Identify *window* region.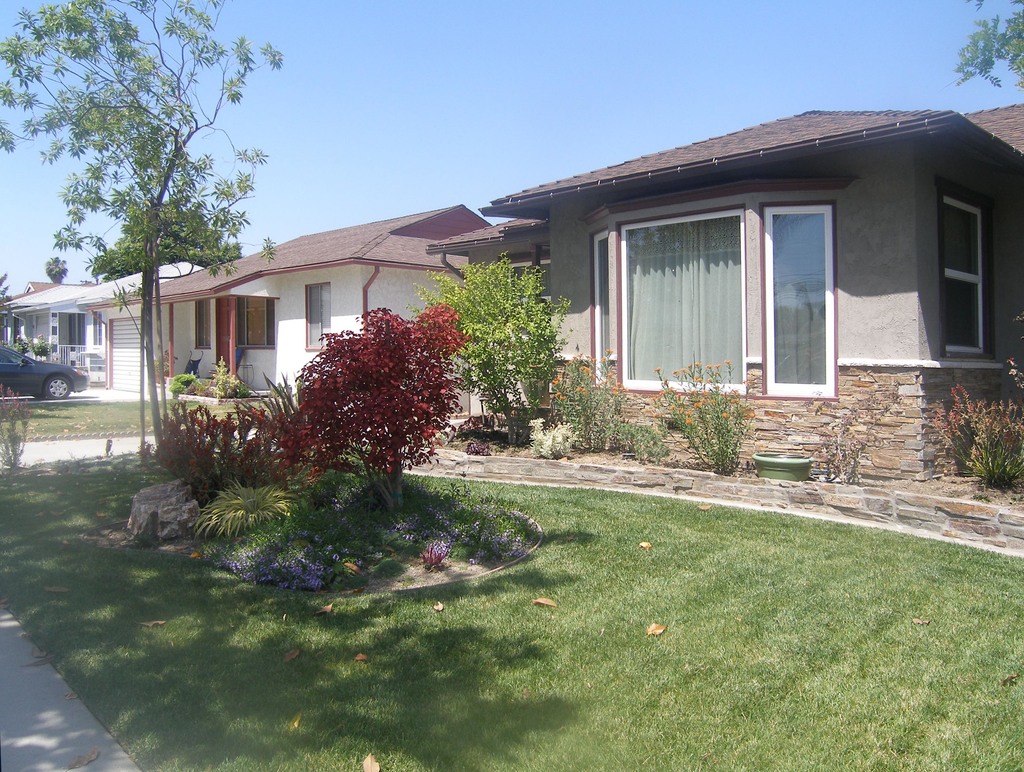
Region: <bbox>758, 198, 838, 401</bbox>.
